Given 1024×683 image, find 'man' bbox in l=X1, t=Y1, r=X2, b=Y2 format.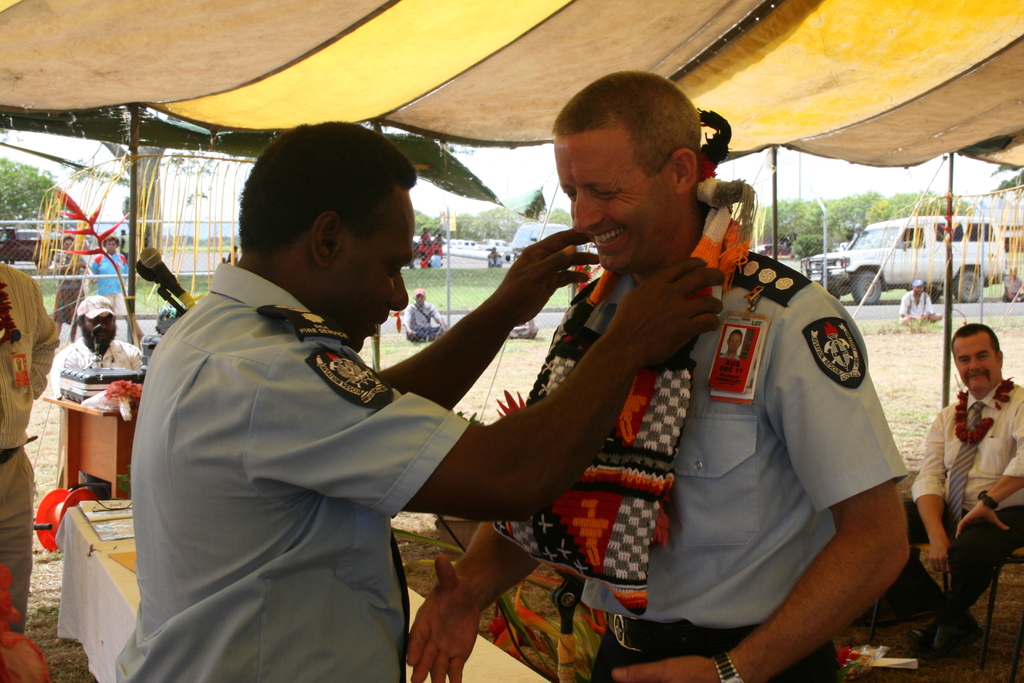
l=879, t=322, r=1018, b=652.
